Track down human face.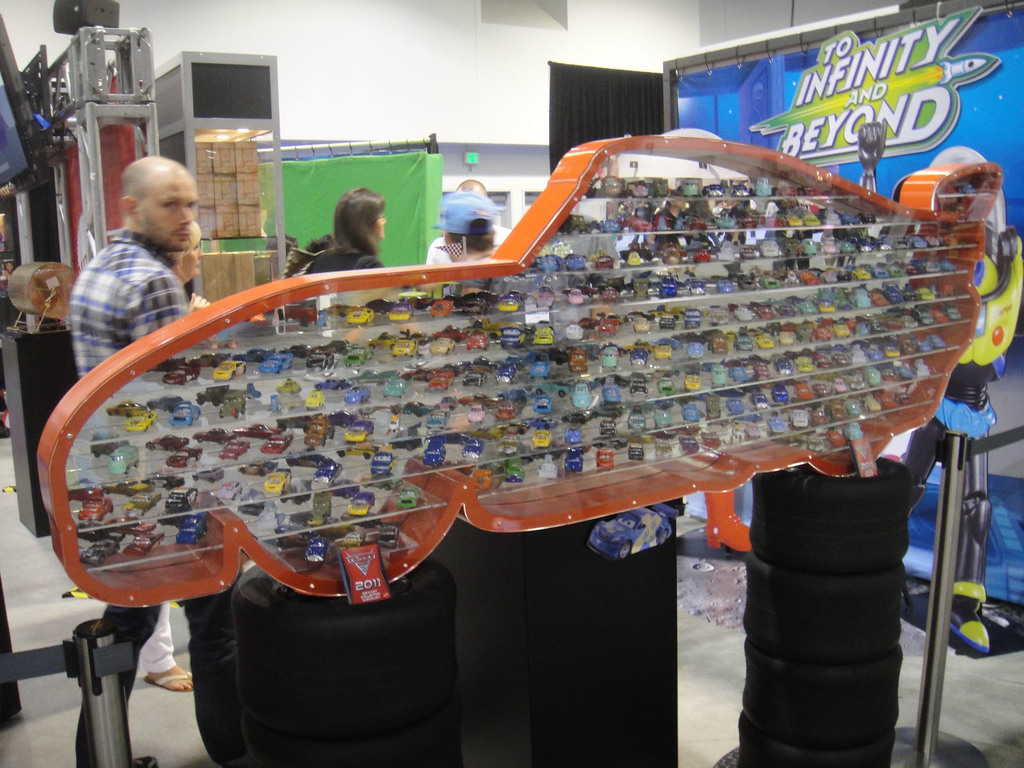
Tracked to {"left": 186, "top": 237, "right": 201, "bottom": 276}.
